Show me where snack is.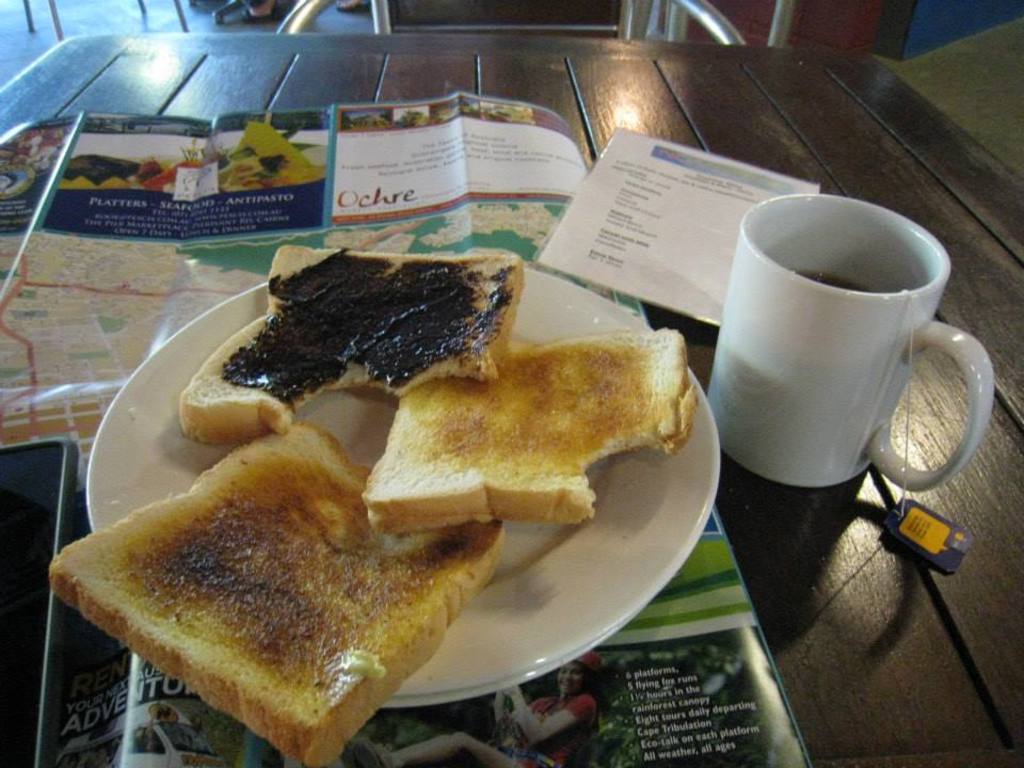
snack is at pyautogui.locateOnScreen(366, 330, 685, 527).
